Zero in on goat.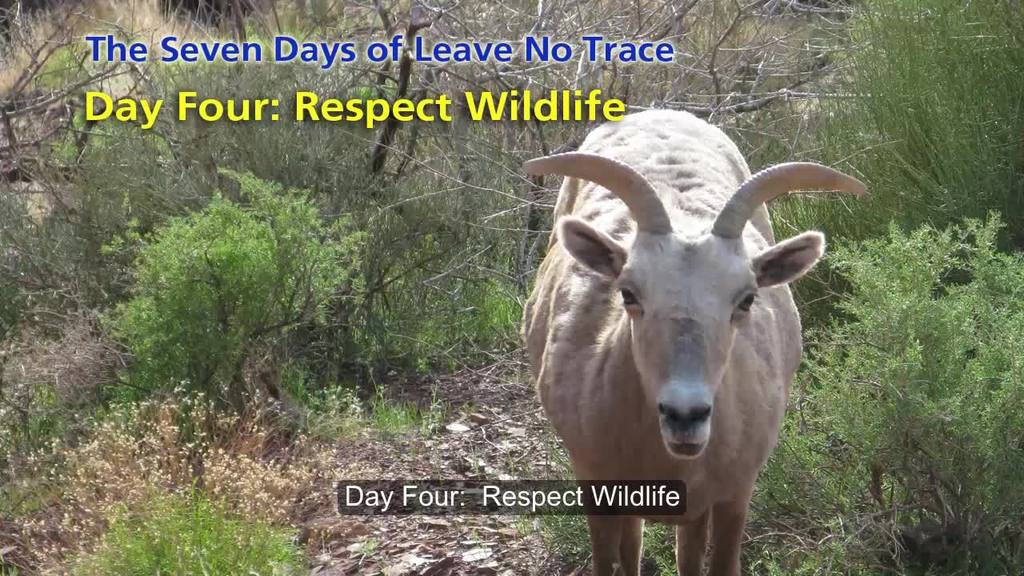
Zeroed in: pyautogui.locateOnScreen(502, 114, 858, 575).
